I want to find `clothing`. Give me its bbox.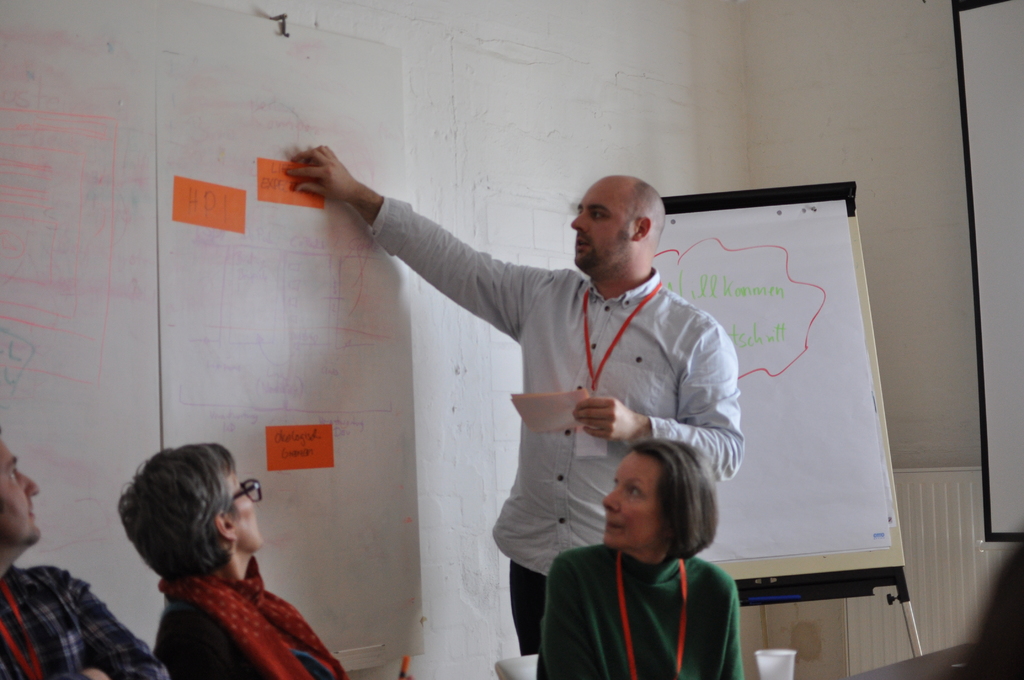
l=4, t=566, r=179, b=679.
